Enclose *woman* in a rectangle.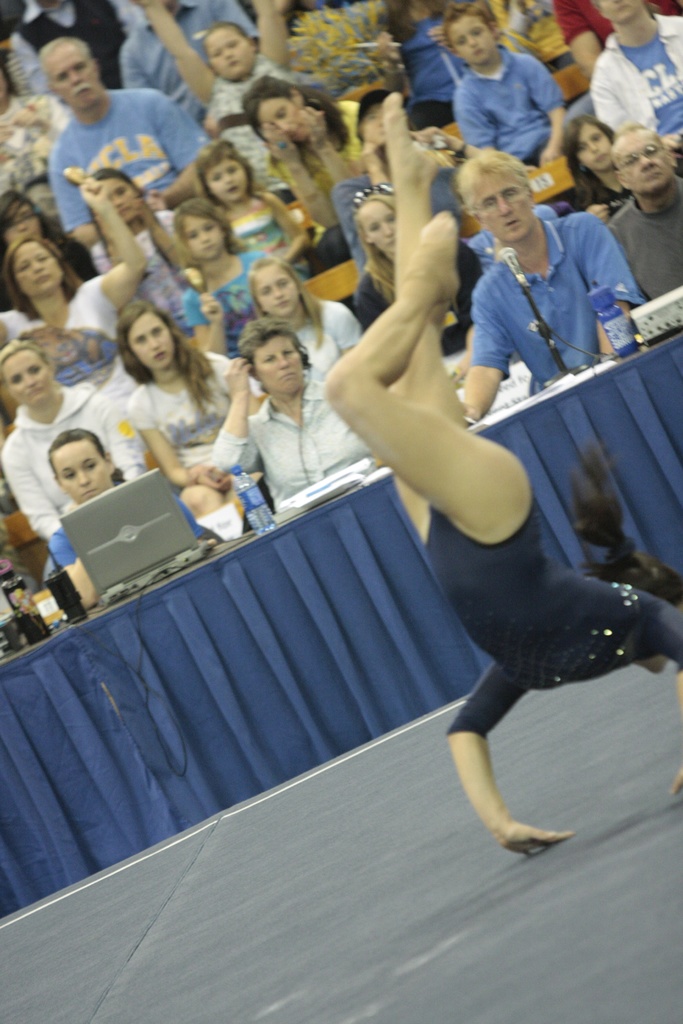
BBox(242, 253, 352, 363).
